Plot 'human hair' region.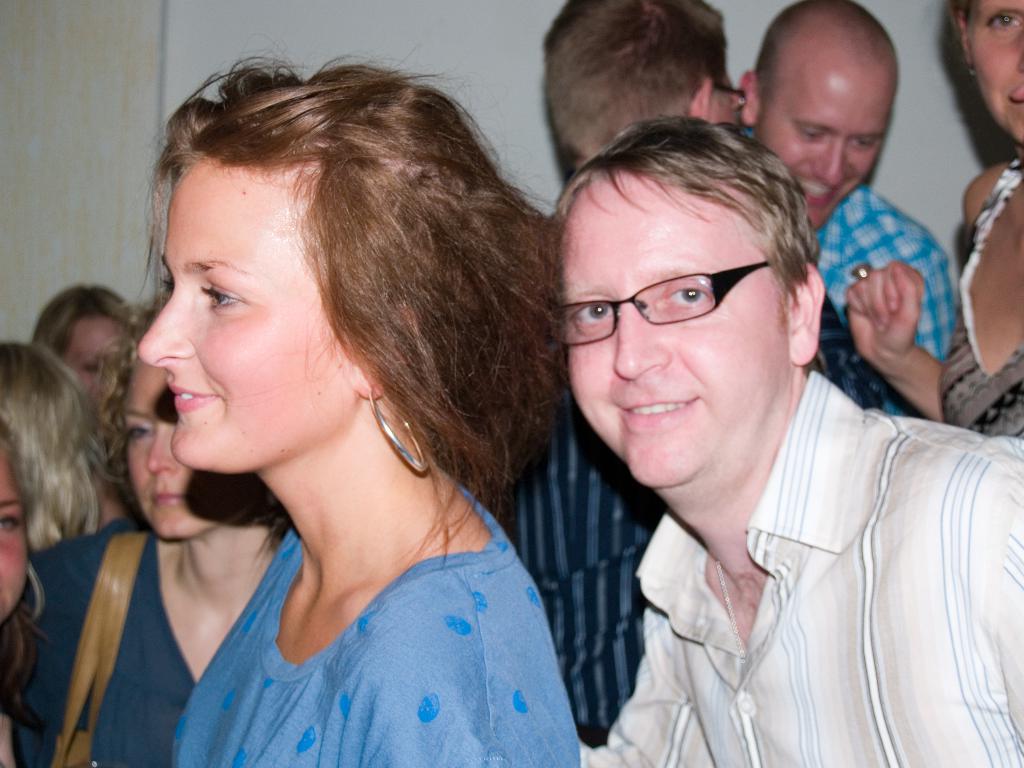
Plotted at x1=552 y1=109 x2=819 y2=325.
